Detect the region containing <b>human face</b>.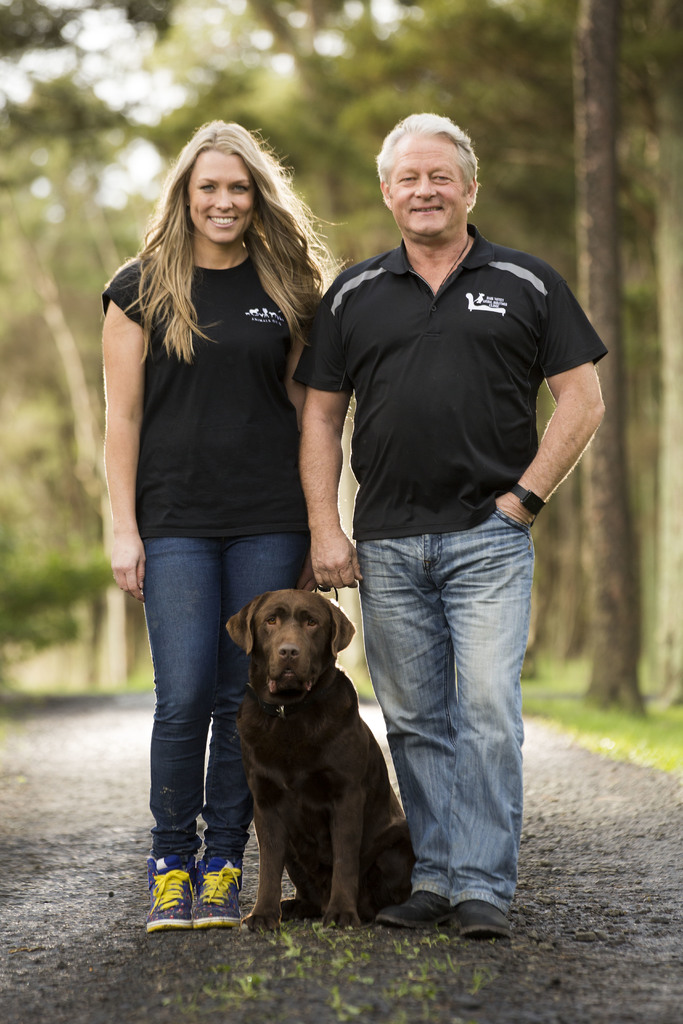
[186,148,254,246].
